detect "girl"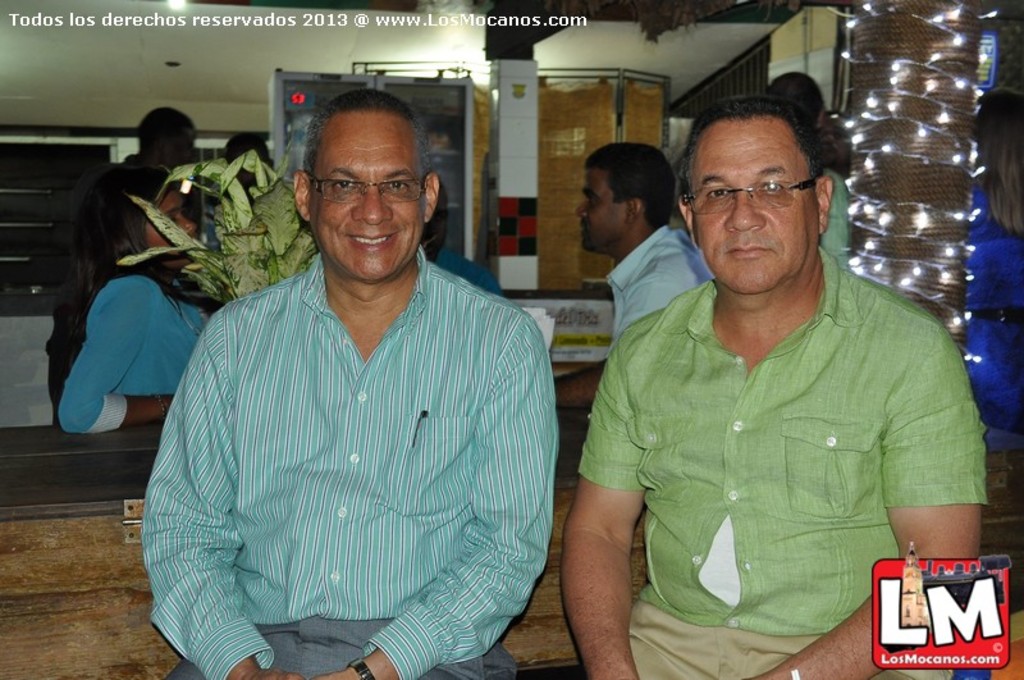
44,163,225,433
